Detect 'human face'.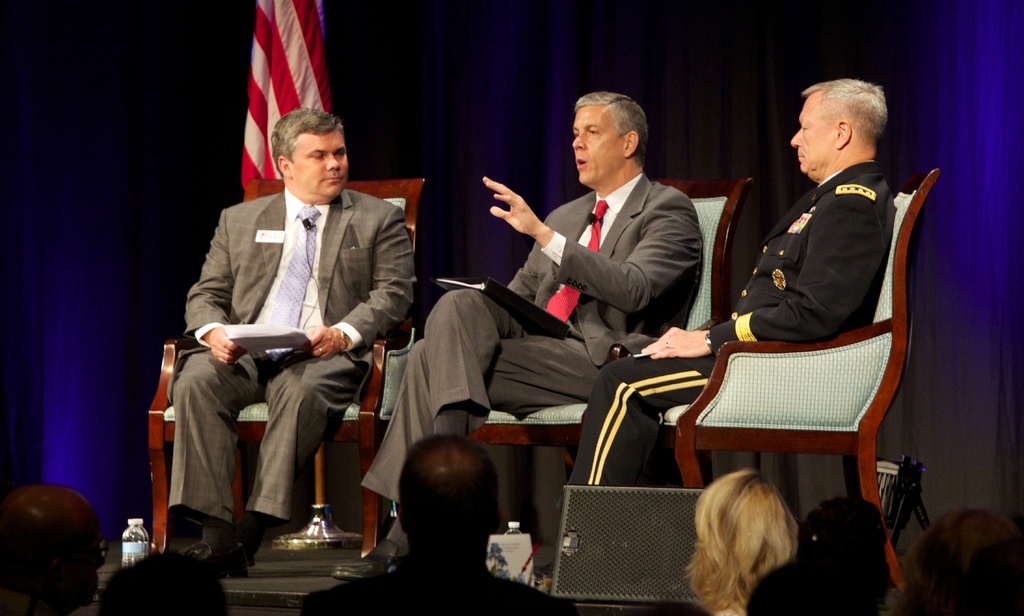
Detected at {"left": 287, "top": 122, "right": 352, "bottom": 196}.
